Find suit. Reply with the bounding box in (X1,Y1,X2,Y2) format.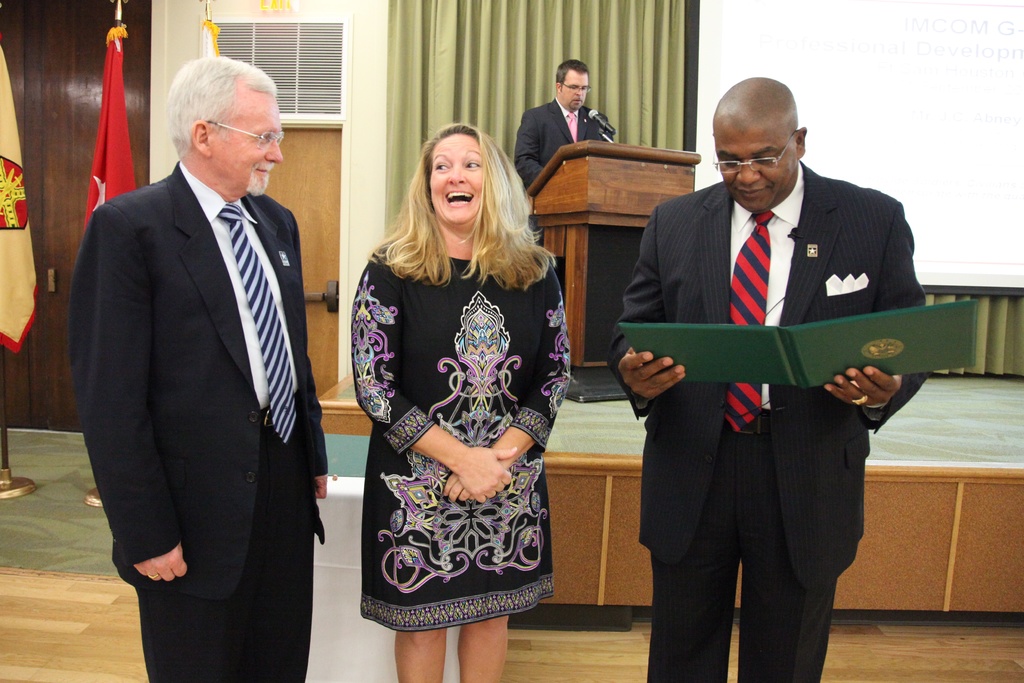
(88,14,330,678).
